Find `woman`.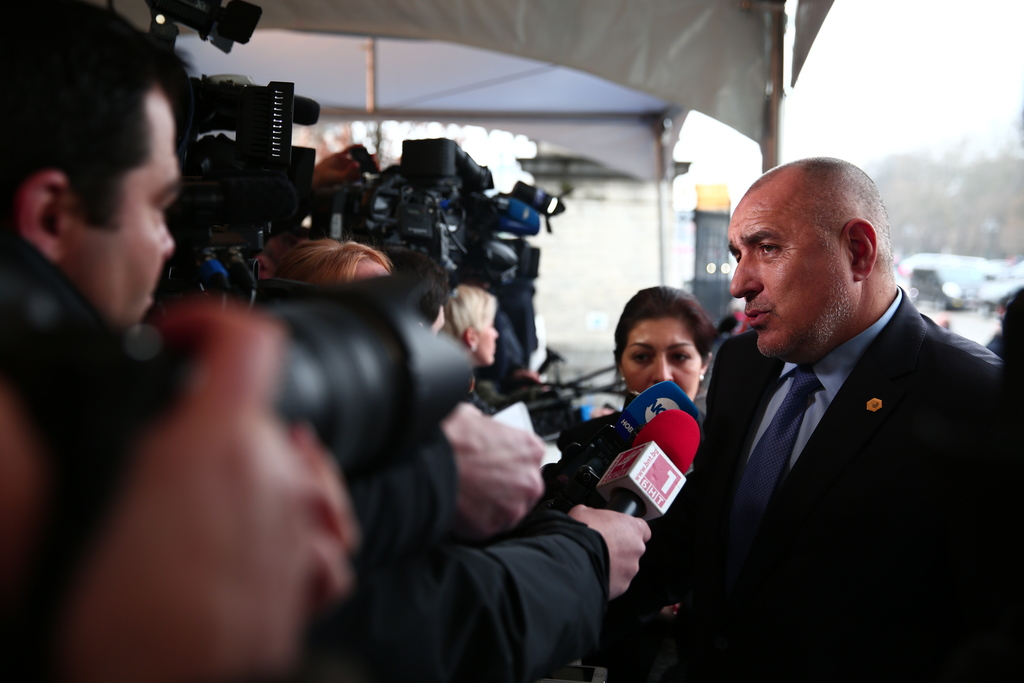
429:278:504:424.
